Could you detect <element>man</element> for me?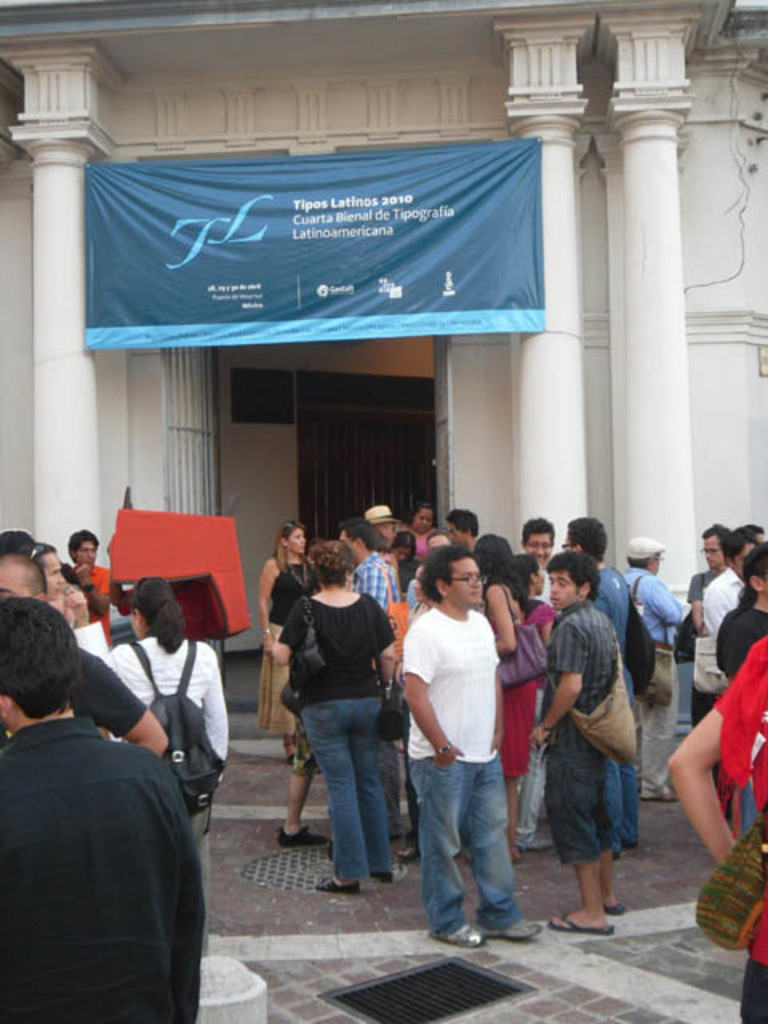
Detection result: 0 594 208 1022.
